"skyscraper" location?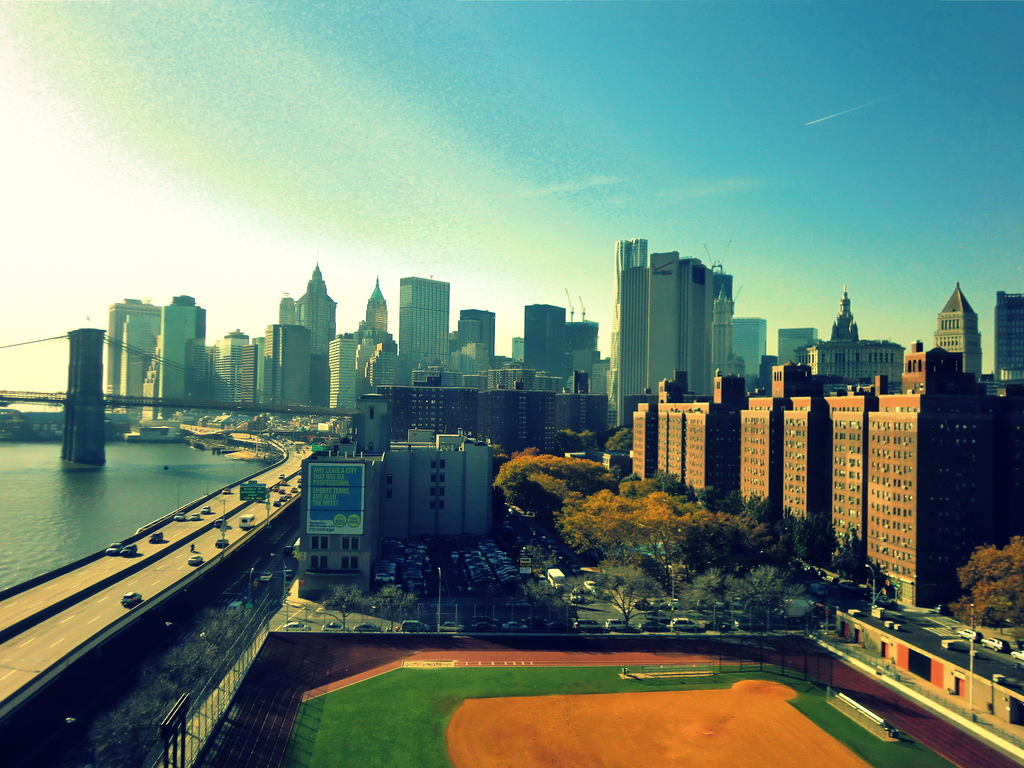
l=357, t=273, r=387, b=330
